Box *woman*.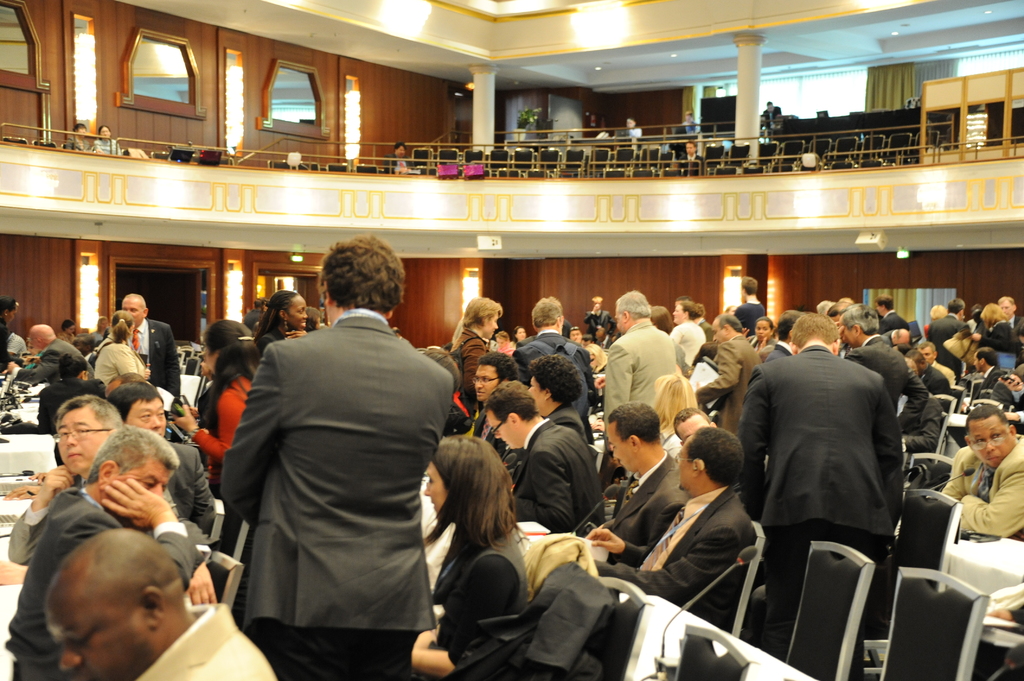
l=739, t=313, r=779, b=355.
